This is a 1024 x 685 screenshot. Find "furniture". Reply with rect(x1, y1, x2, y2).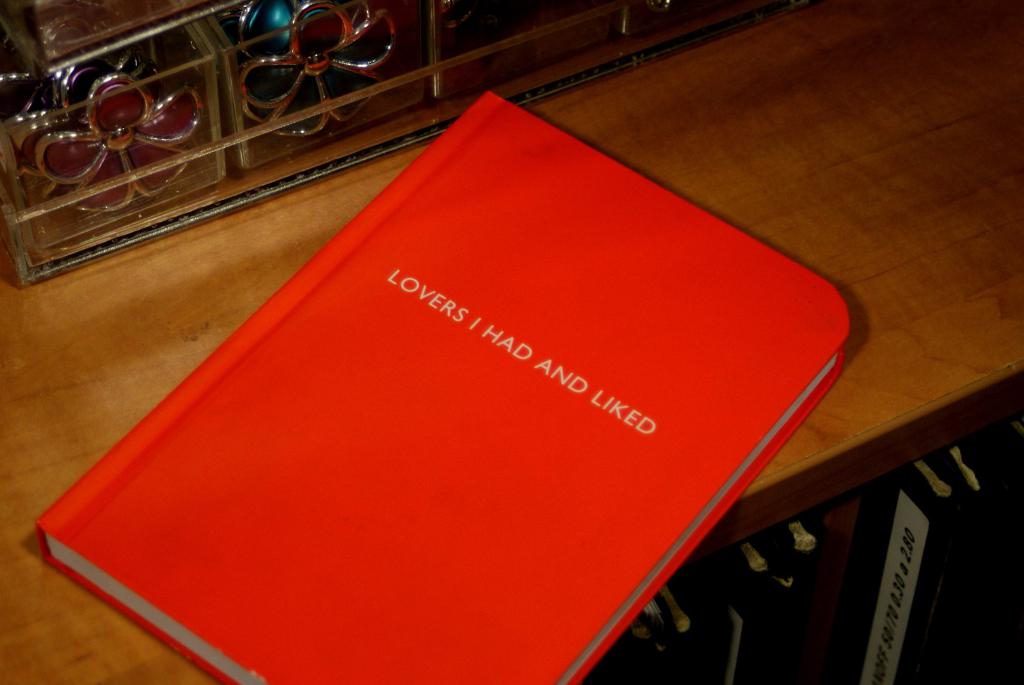
rect(0, 0, 1023, 684).
